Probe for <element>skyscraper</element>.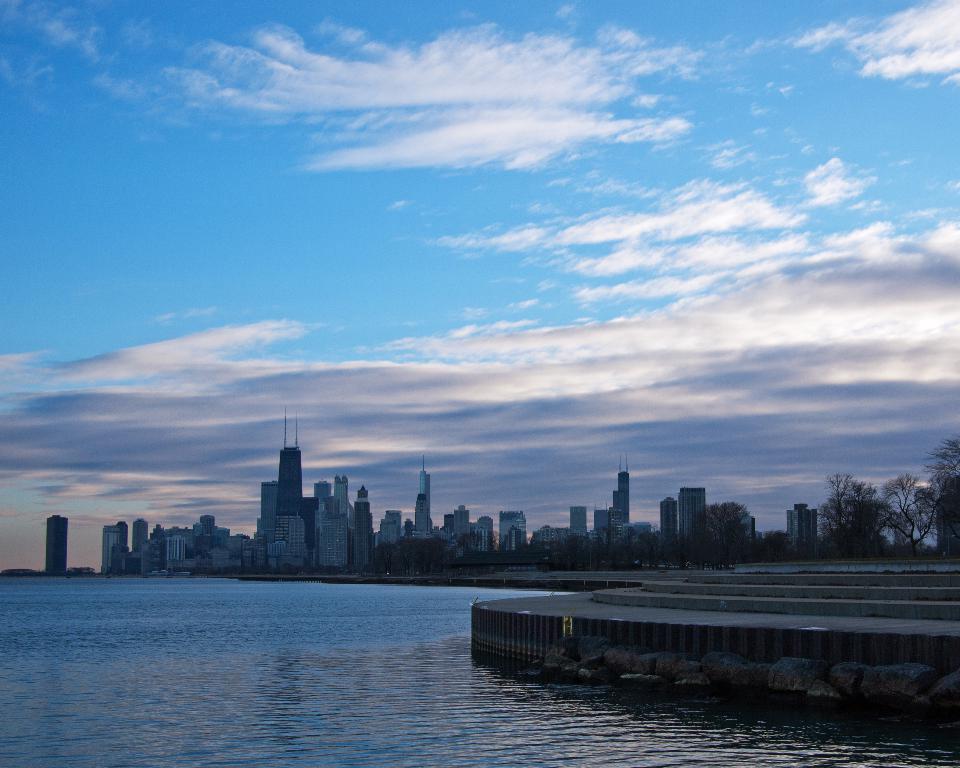
Probe result: 659/497/673/549.
